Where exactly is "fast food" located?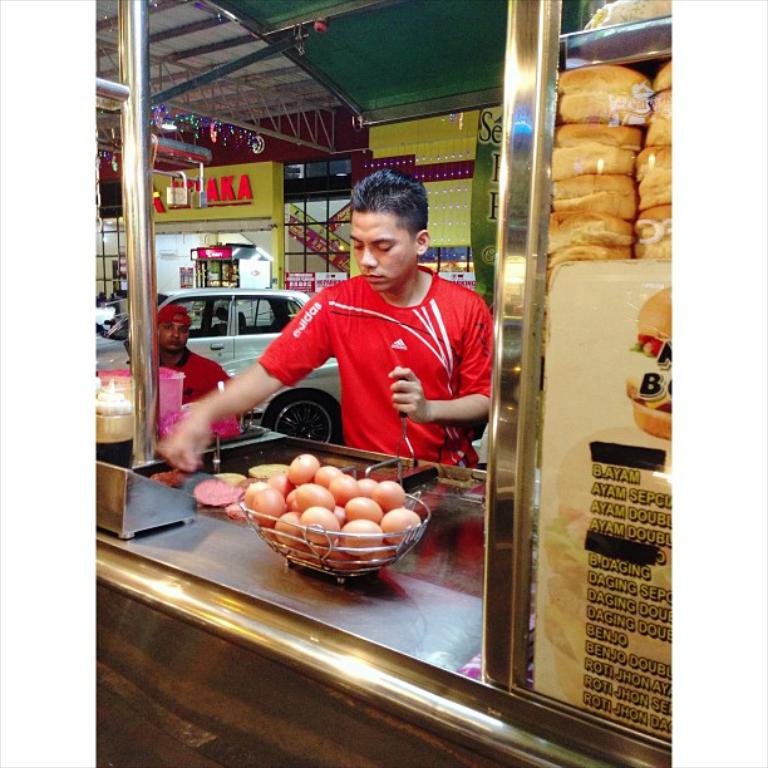
Its bounding box is rect(555, 128, 639, 171).
